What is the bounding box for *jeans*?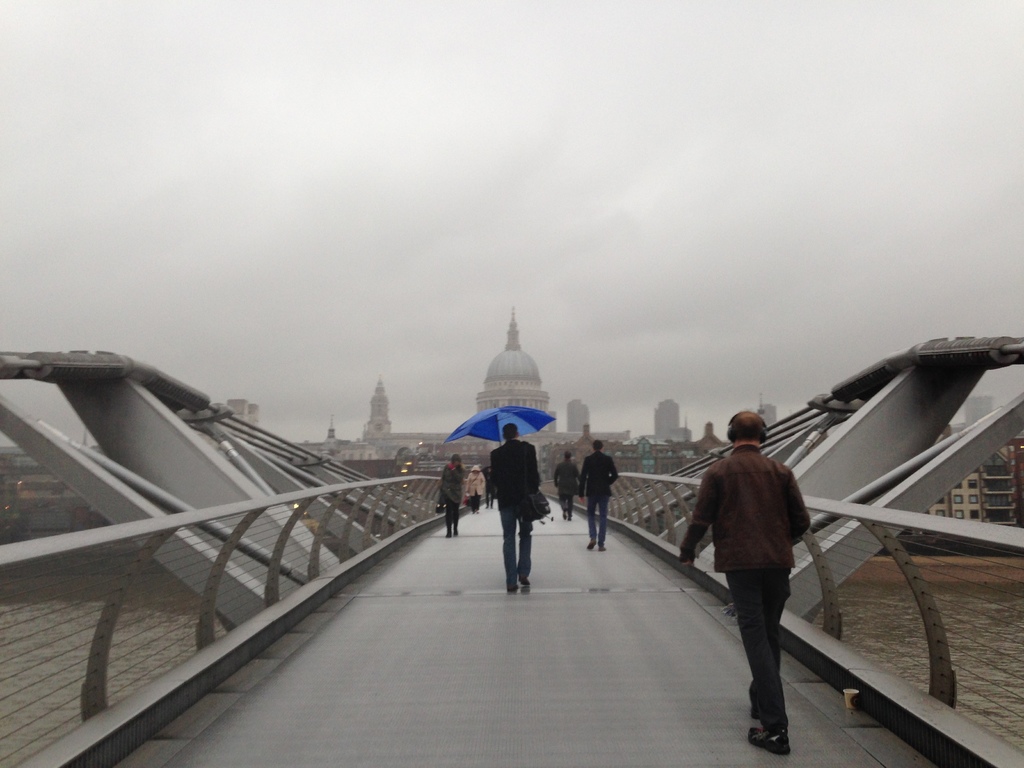
Rect(733, 559, 785, 735).
